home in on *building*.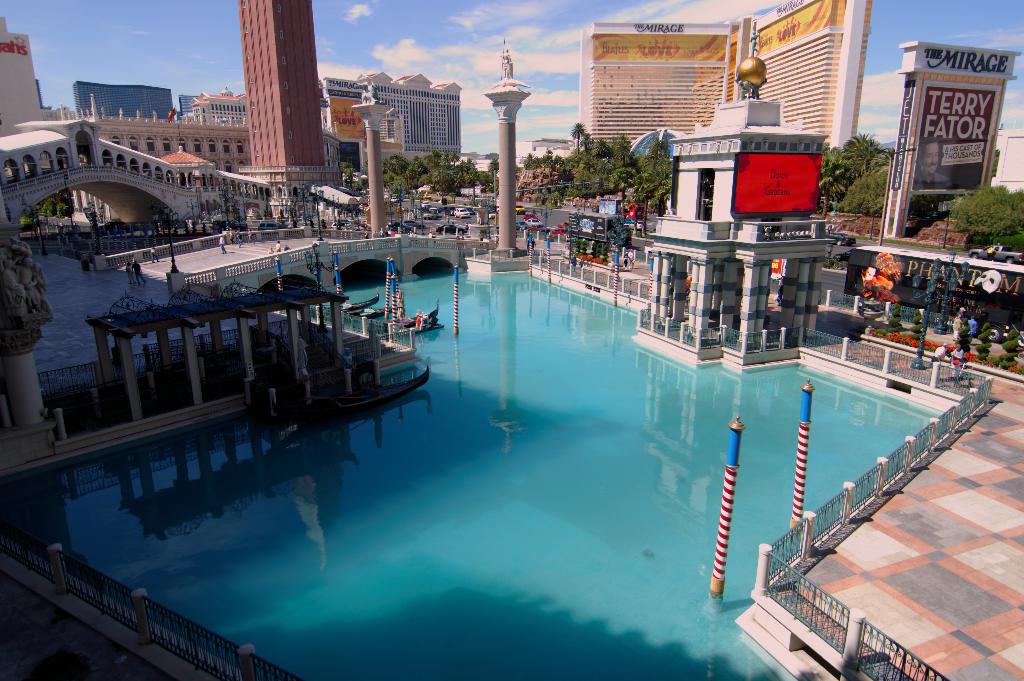
Homed in at {"x1": 358, "y1": 72, "x2": 460, "y2": 165}.
